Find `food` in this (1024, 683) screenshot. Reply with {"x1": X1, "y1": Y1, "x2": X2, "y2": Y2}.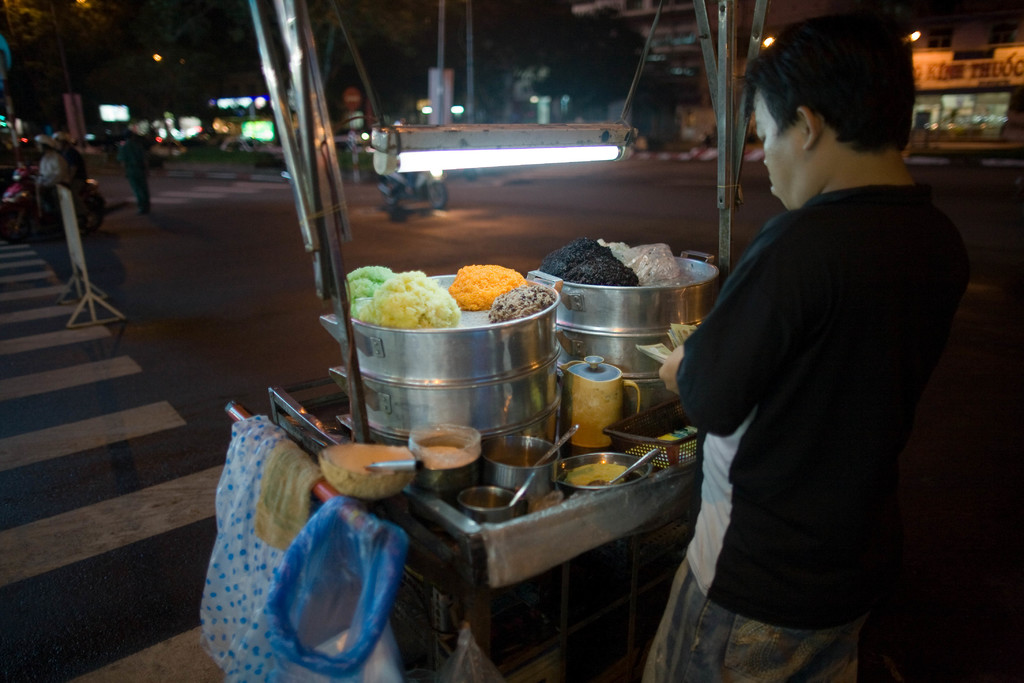
{"x1": 446, "y1": 262, "x2": 555, "y2": 322}.
